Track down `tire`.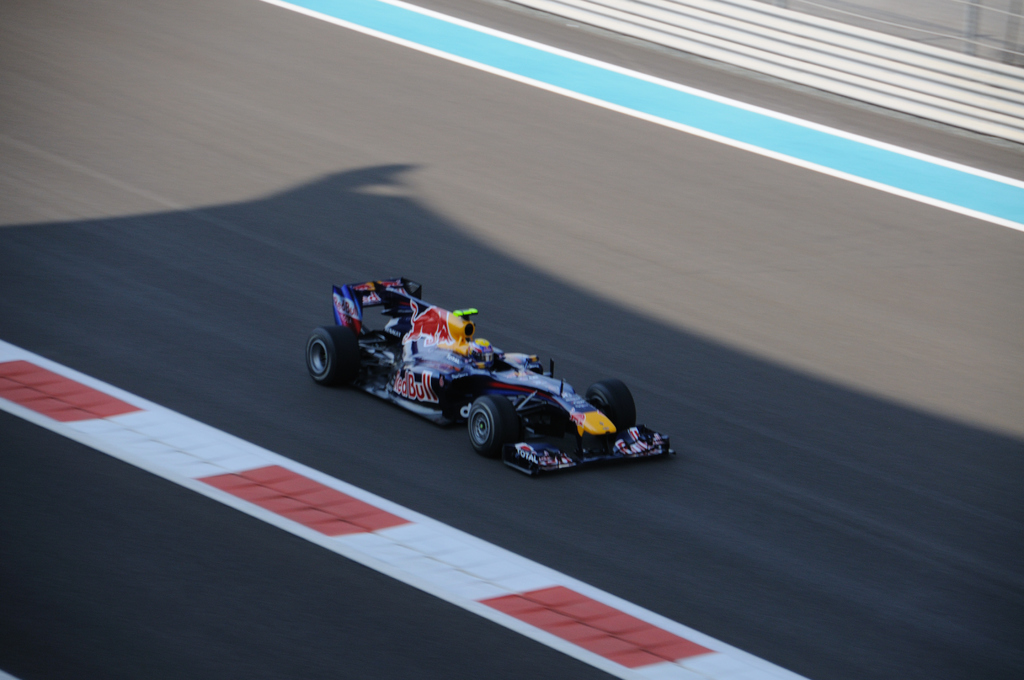
Tracked to Rect(584, 379, 637, 439).
